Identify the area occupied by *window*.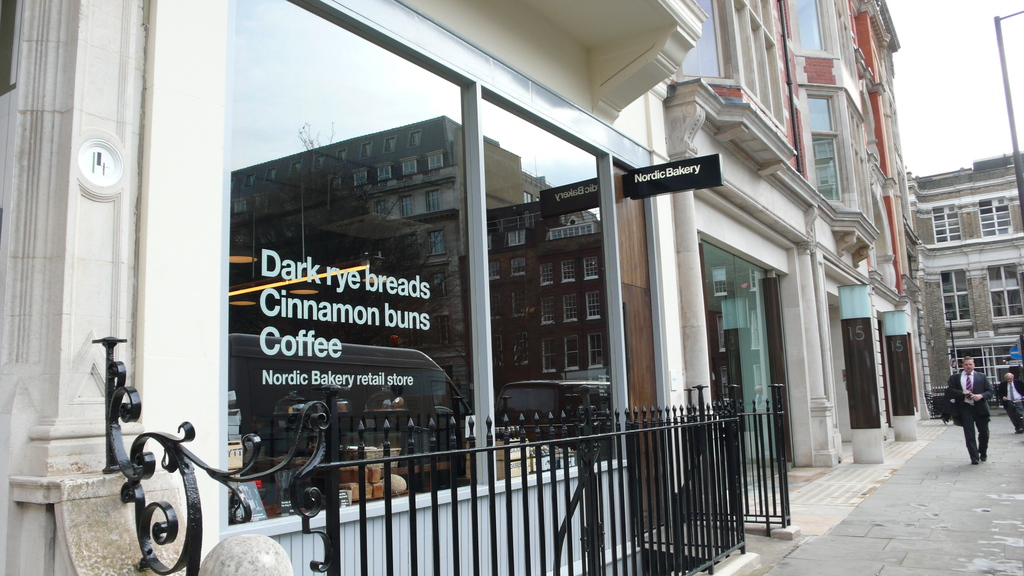
Area: [left=981, top=260, right=1023, bottom=320].
